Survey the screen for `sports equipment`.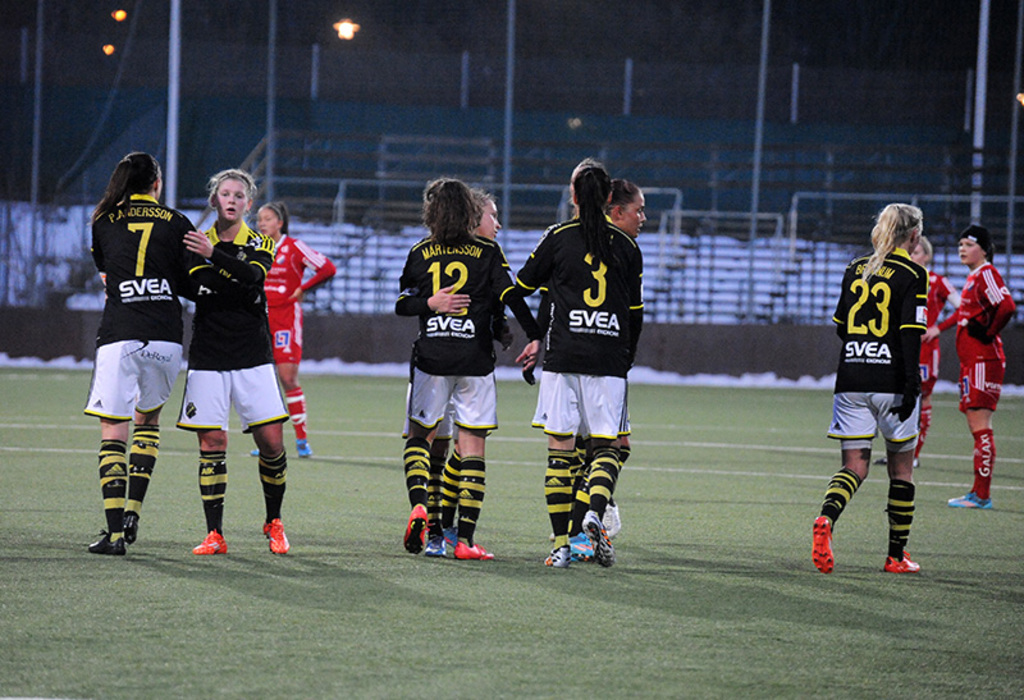
Survey found: (123,513,142,545).
